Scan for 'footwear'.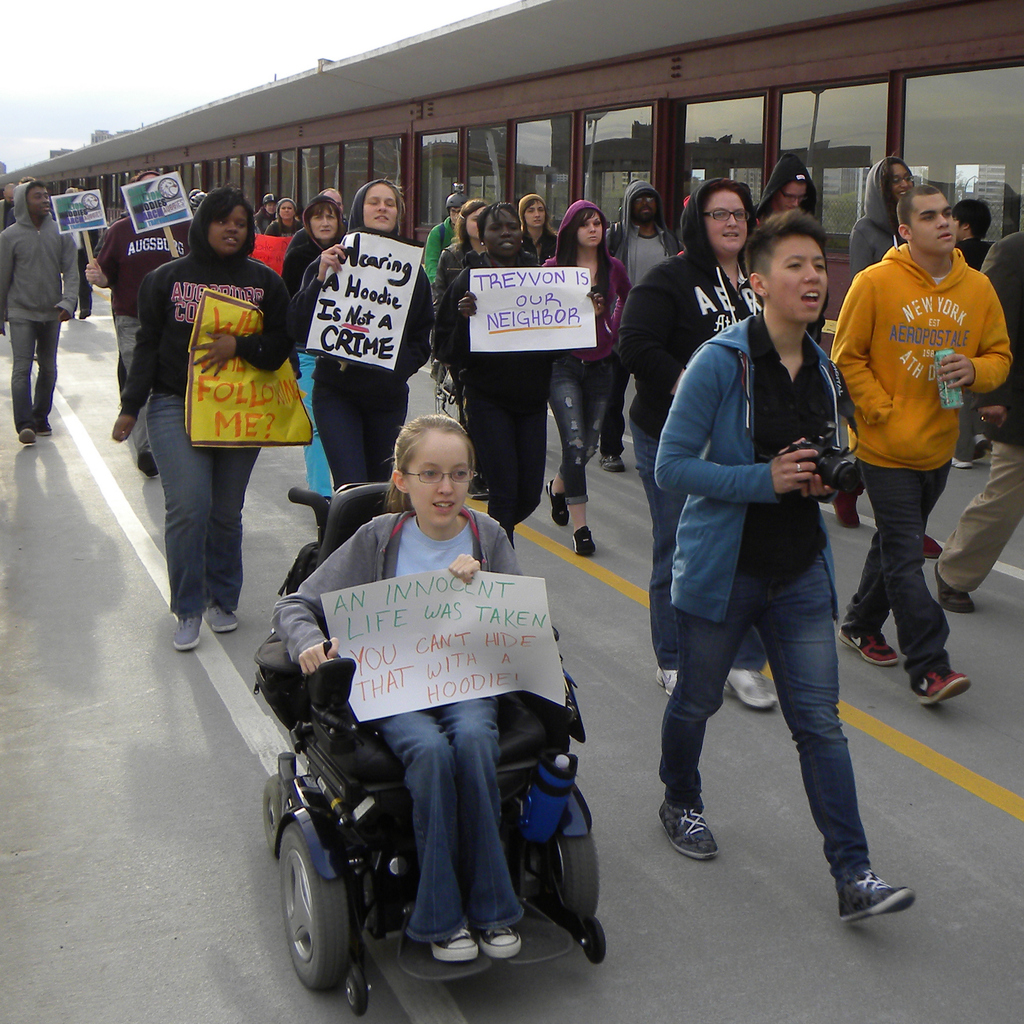
Scan result: Rect(429, 920, 480, 961).
